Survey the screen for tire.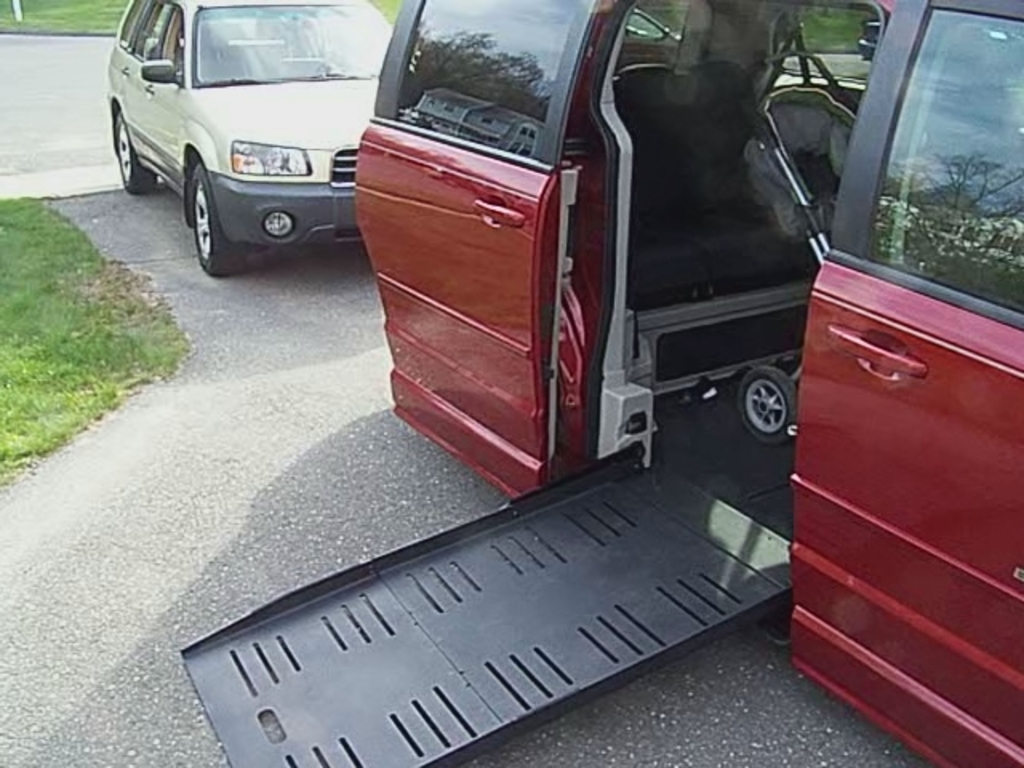
Survey found: rect(738, 365, 794, 440).
